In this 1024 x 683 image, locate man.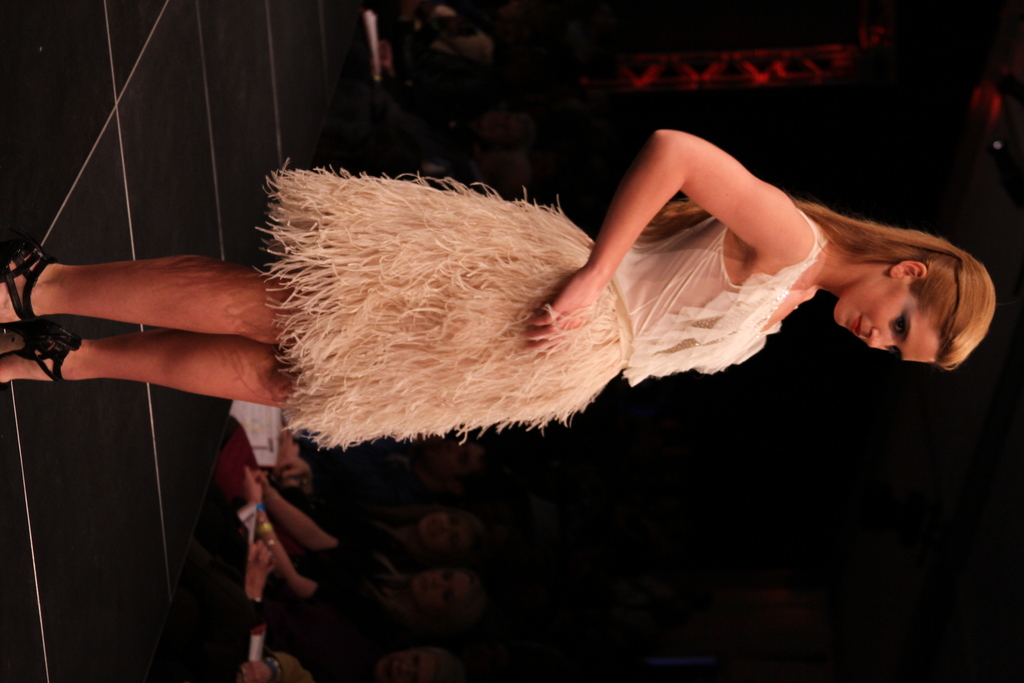
Bounding box: (465, 108, 538, 147).
